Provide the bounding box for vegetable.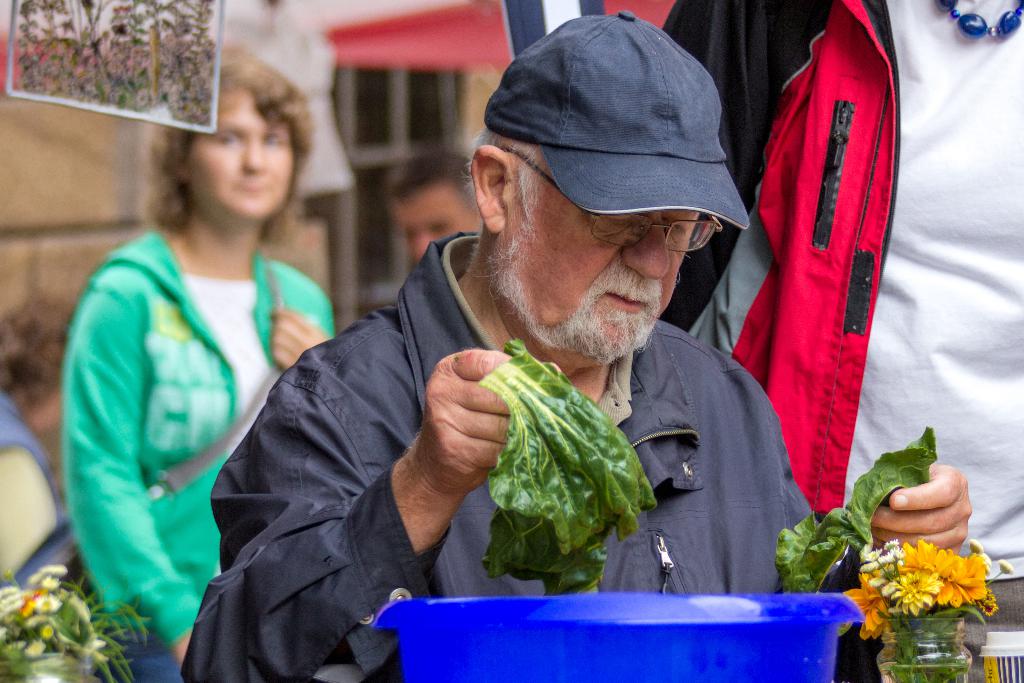
x1=772, y1=423, x2=940, y2=599.
